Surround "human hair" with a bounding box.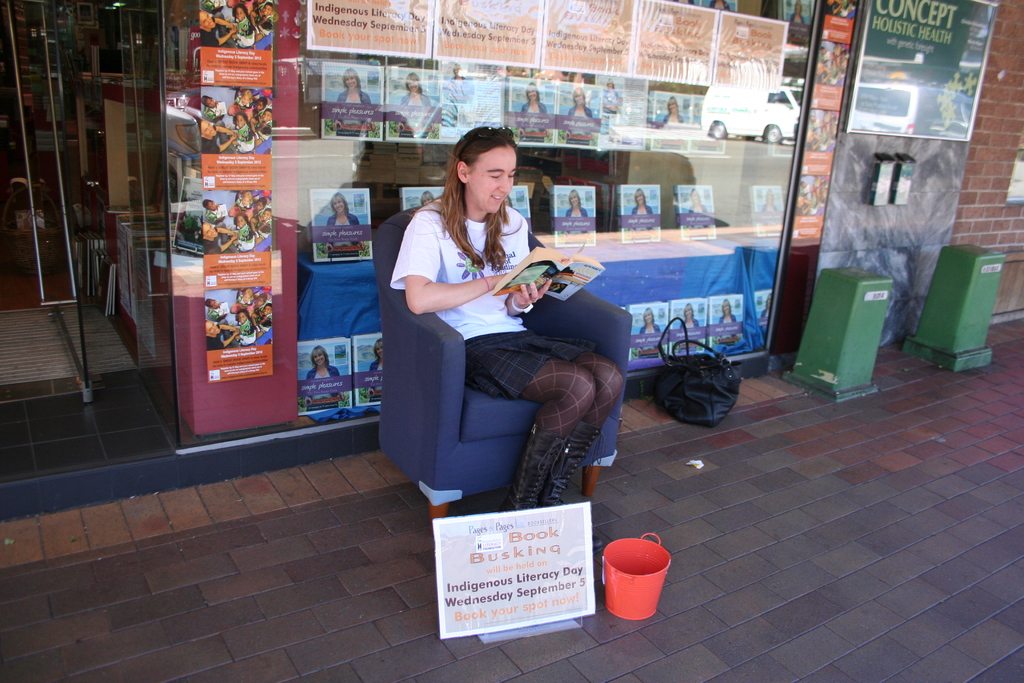
[left=420, top=188, right=434, bottom=207].
